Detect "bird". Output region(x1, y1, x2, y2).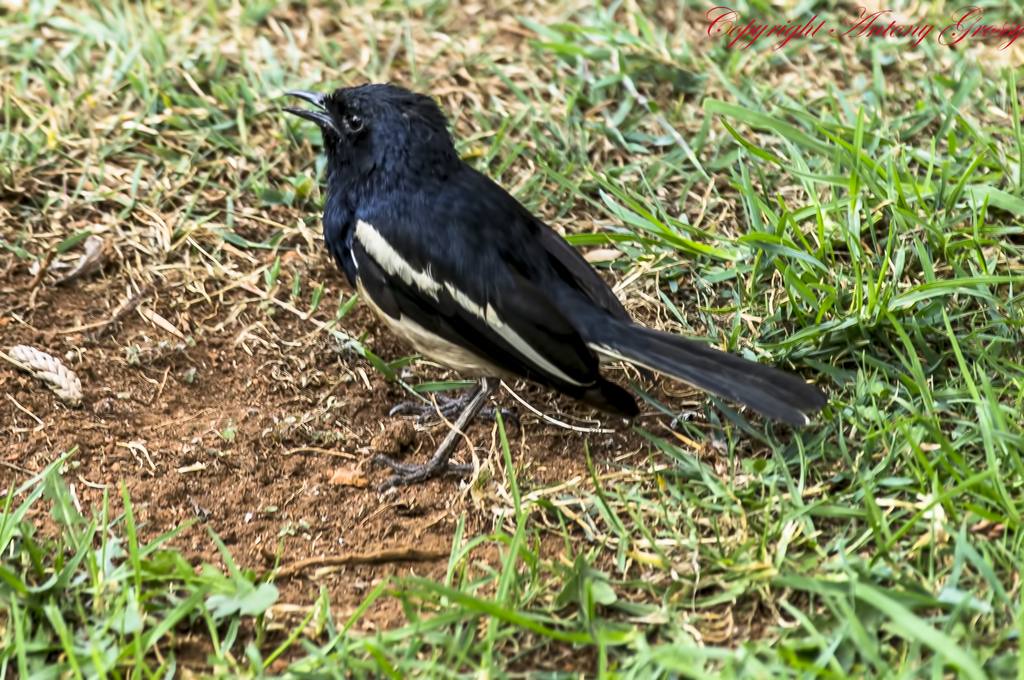
region(283, 91, 811, 453).
